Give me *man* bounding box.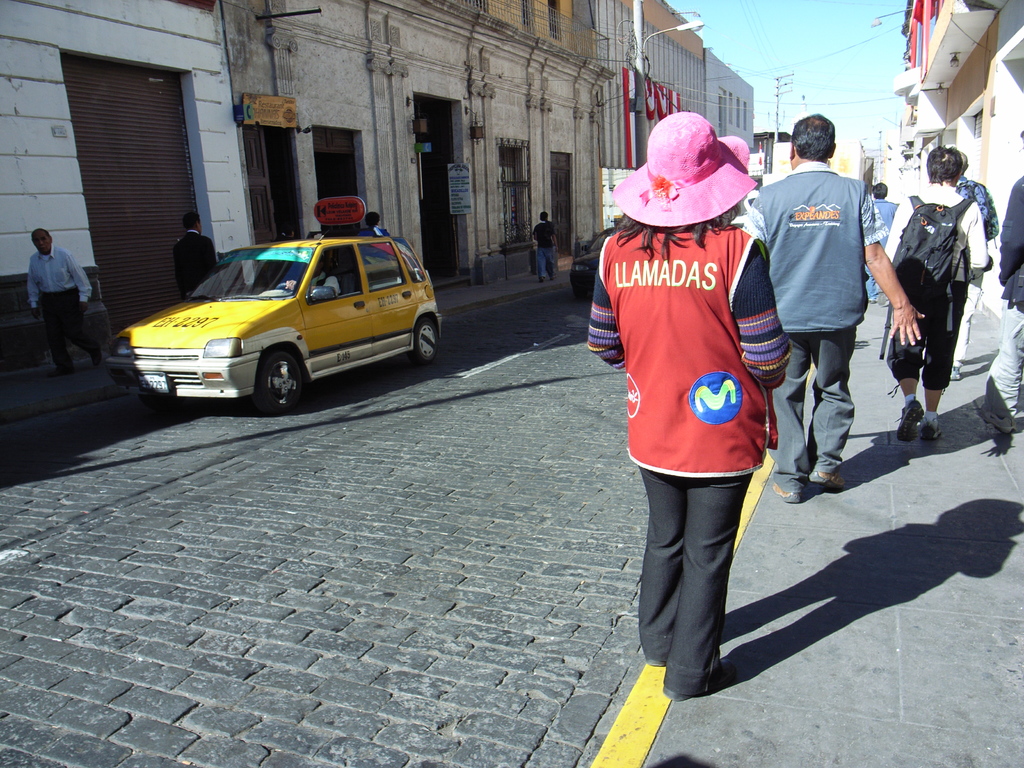
<box>174,211,214,306</box>.
